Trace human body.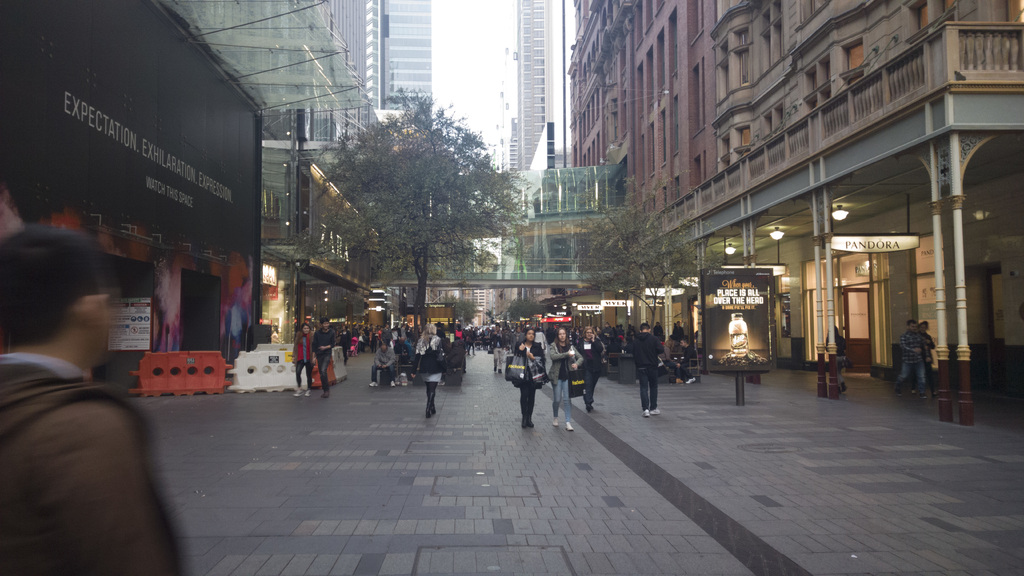
Traced to x1=632, y1=333, x2=661, y2=421.
